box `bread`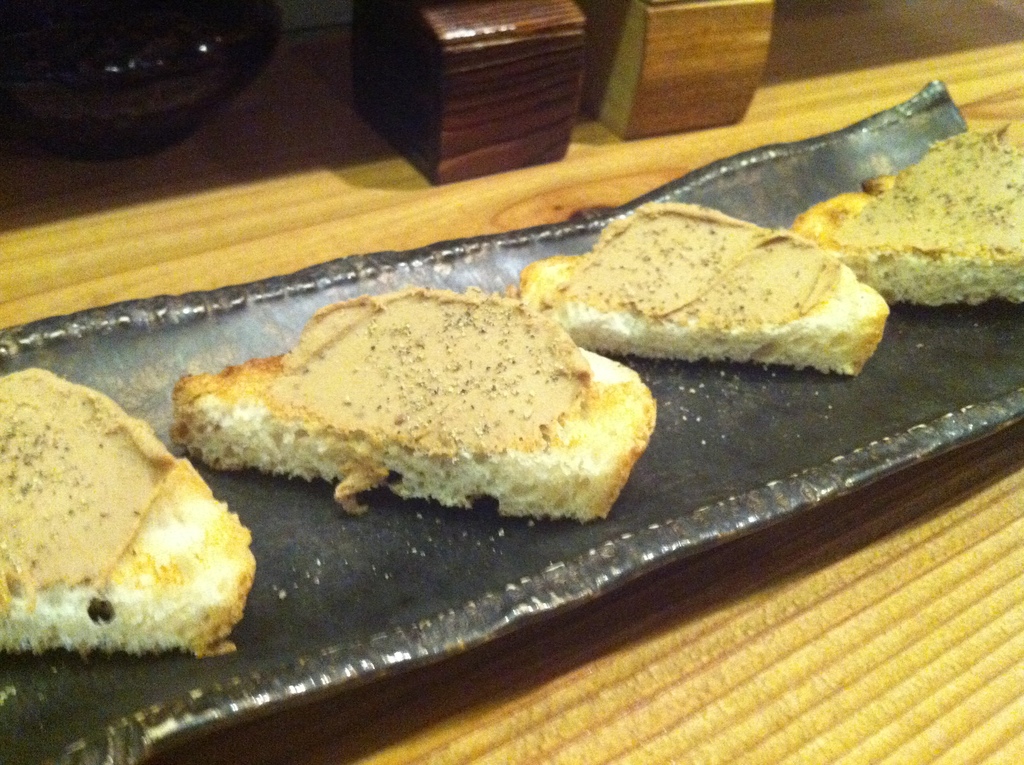
<region>785, 118, 1023, 307</region>
